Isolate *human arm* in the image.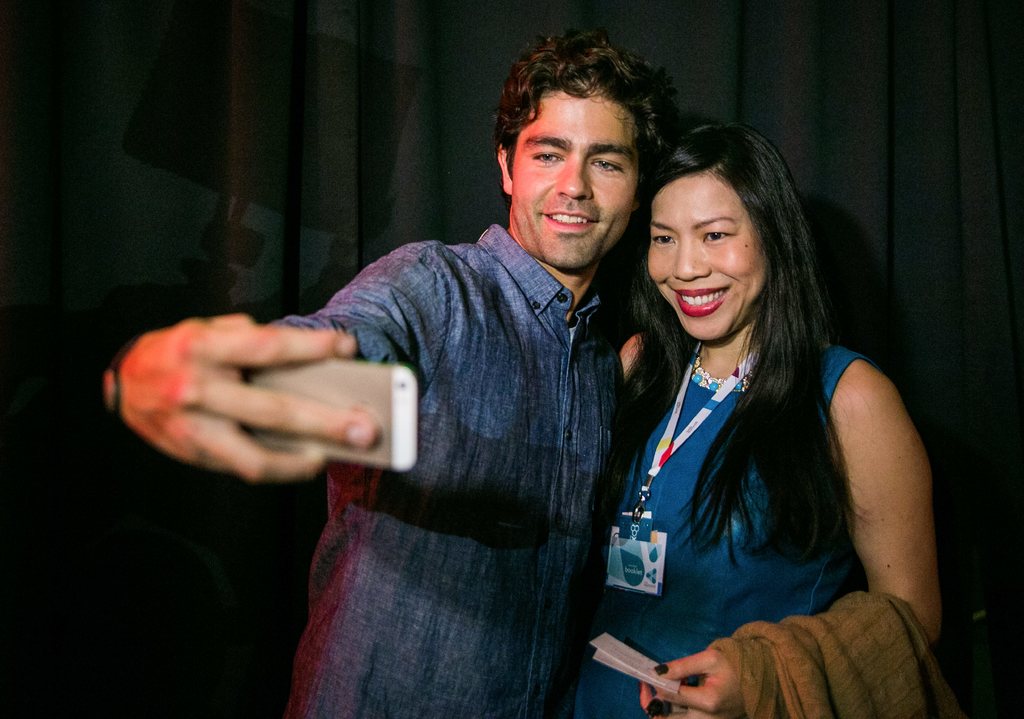
Isolated region: (left=748, top=343, right=955, bottom=718).
